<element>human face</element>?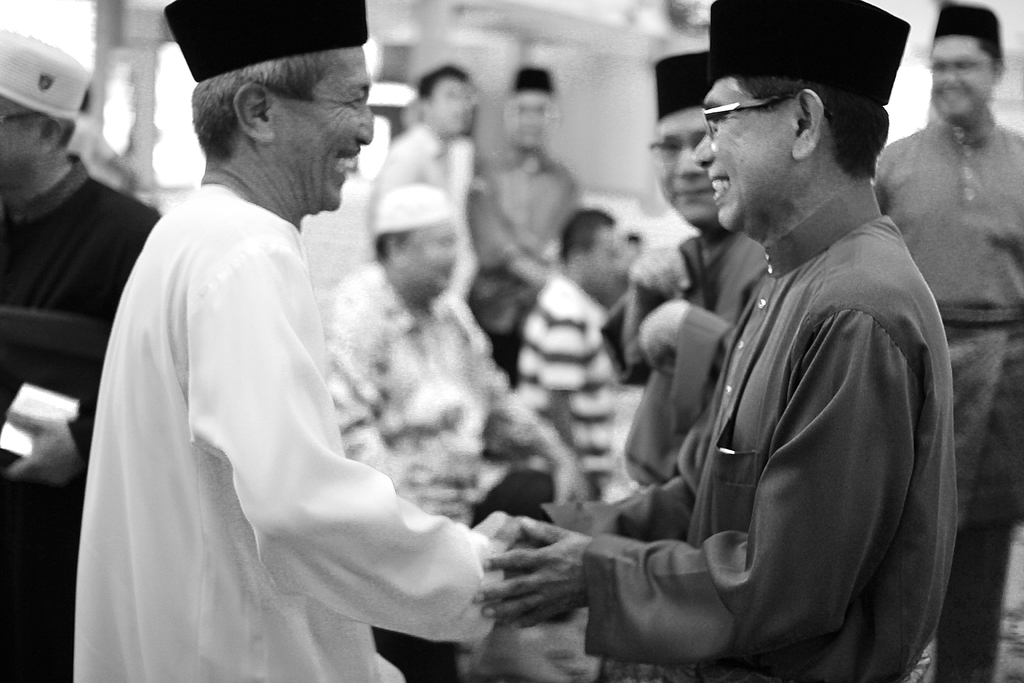
bbox=[429, 79, 469, 134]
